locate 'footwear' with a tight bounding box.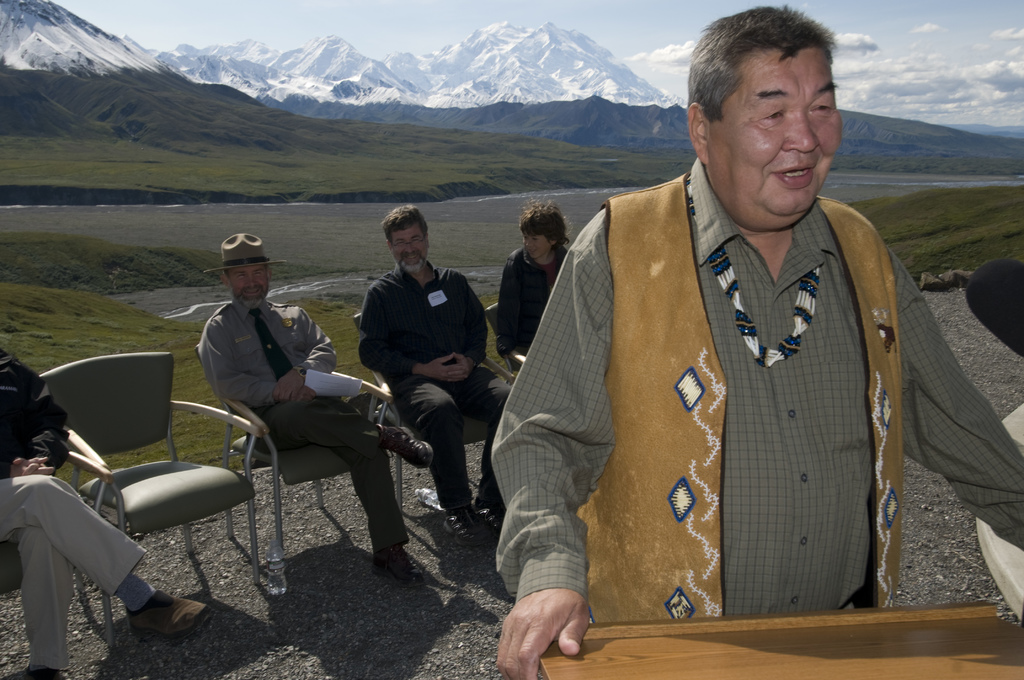
<bbox>107, 595, 196, 652</bbox>.
